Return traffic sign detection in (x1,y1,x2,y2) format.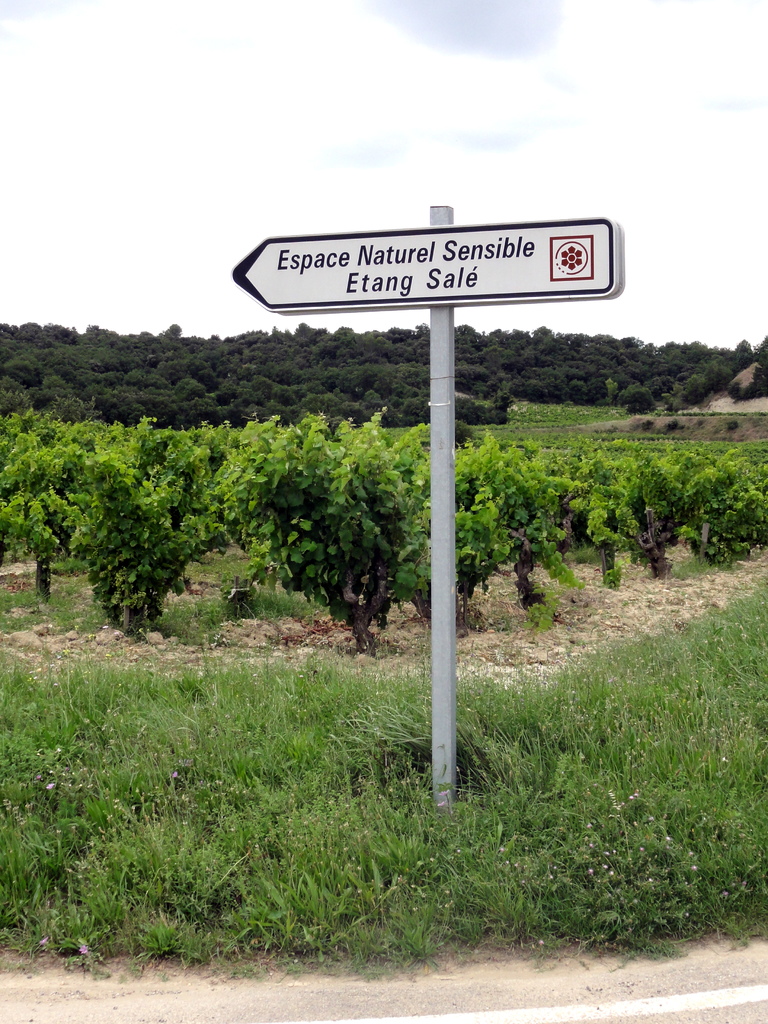
(230,218,608,307).
